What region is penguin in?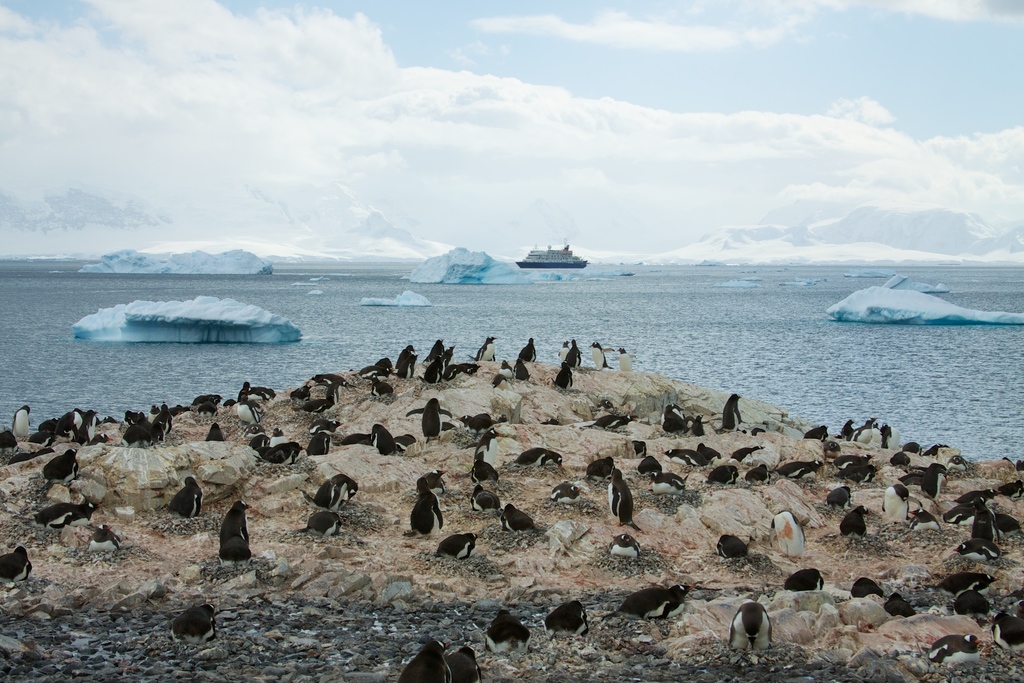
(left=883, top=483, right=910, bottom=520).
